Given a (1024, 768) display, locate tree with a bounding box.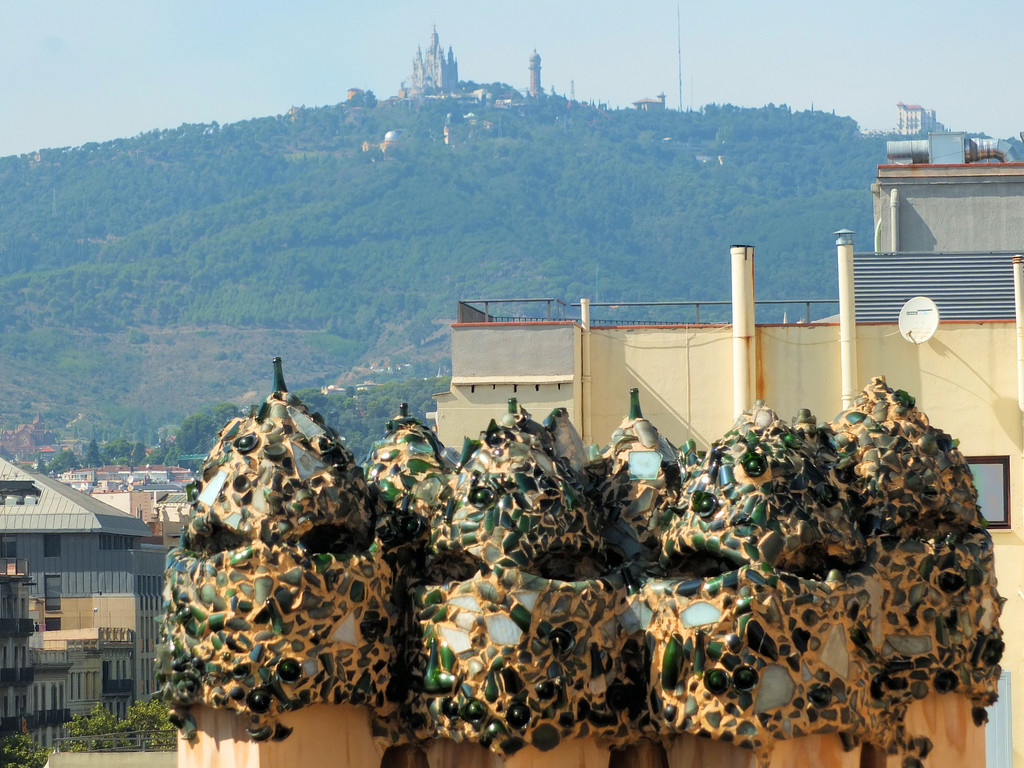
Located: {"x1": 59, "y1": 706, "x2": 177, "y2": 751}.
